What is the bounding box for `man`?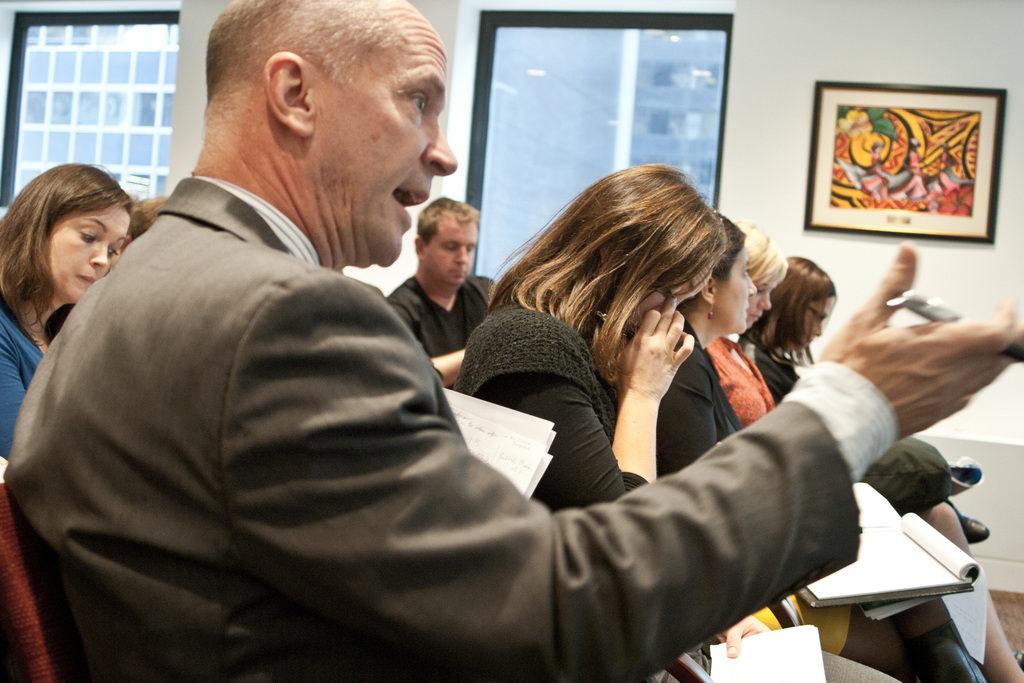
bbox=[4, 0, 1023, 682].
